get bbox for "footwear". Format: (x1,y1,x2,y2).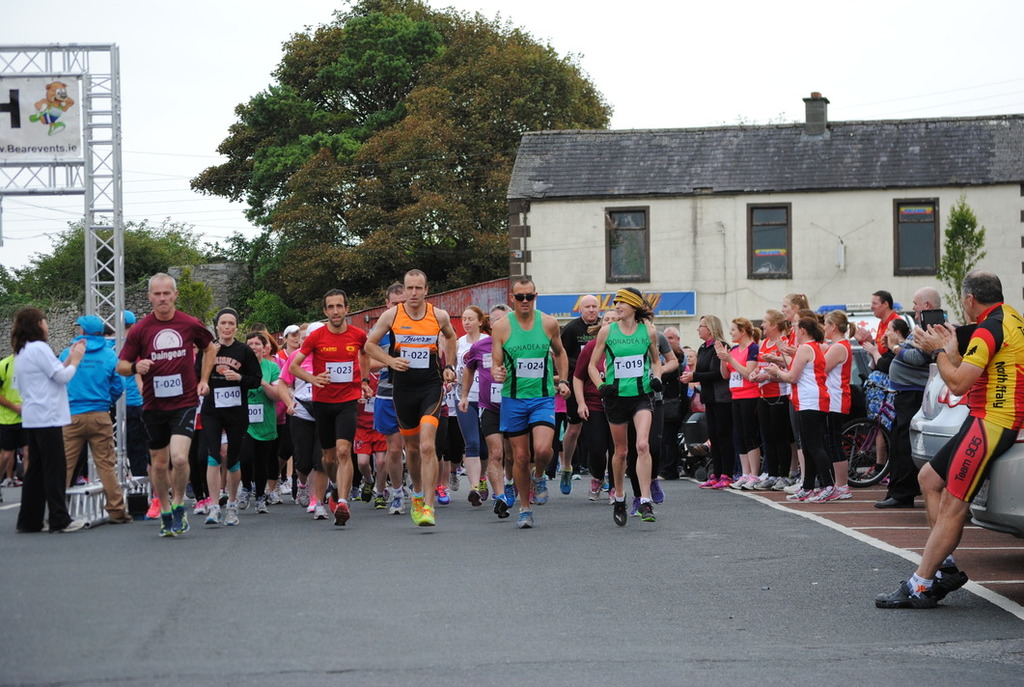
(479,476,486,500).
